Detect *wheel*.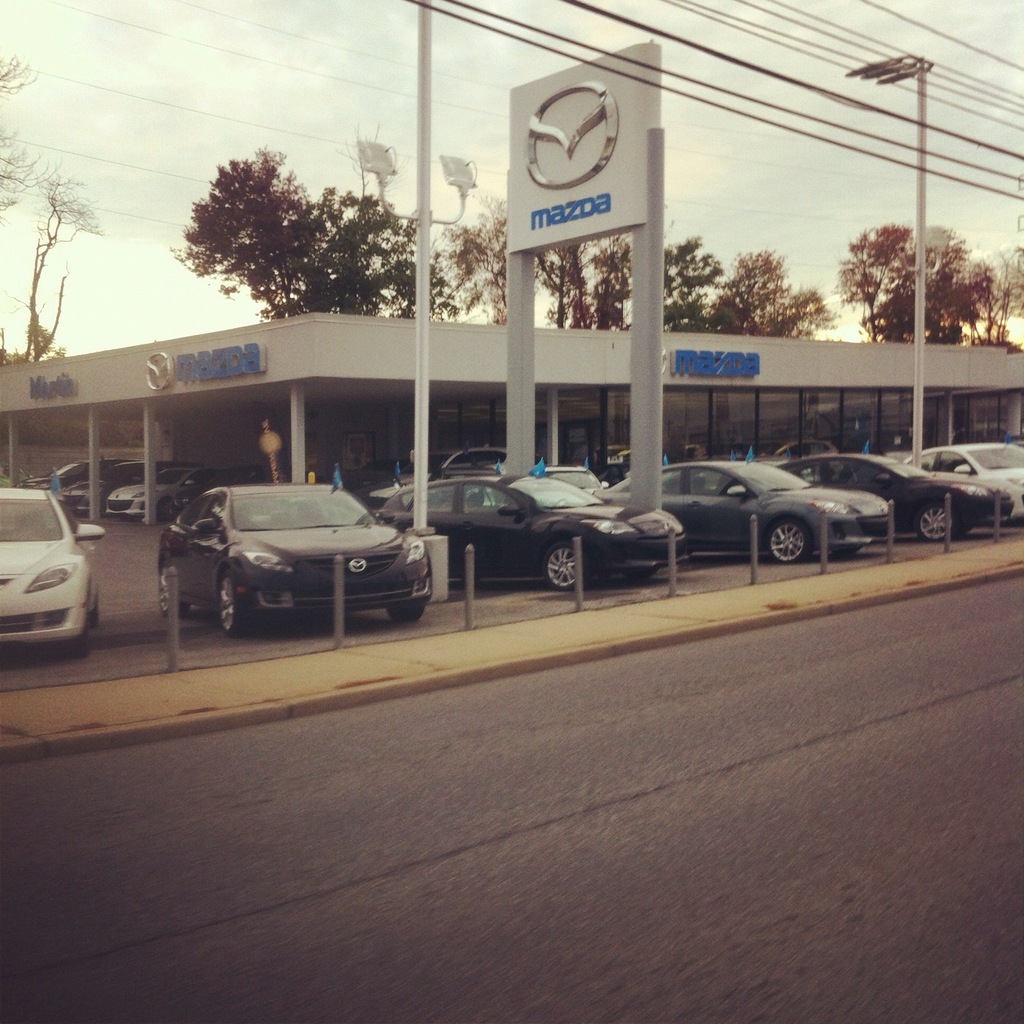
Detected at left=540, top=541, right=594, bottom=593.
